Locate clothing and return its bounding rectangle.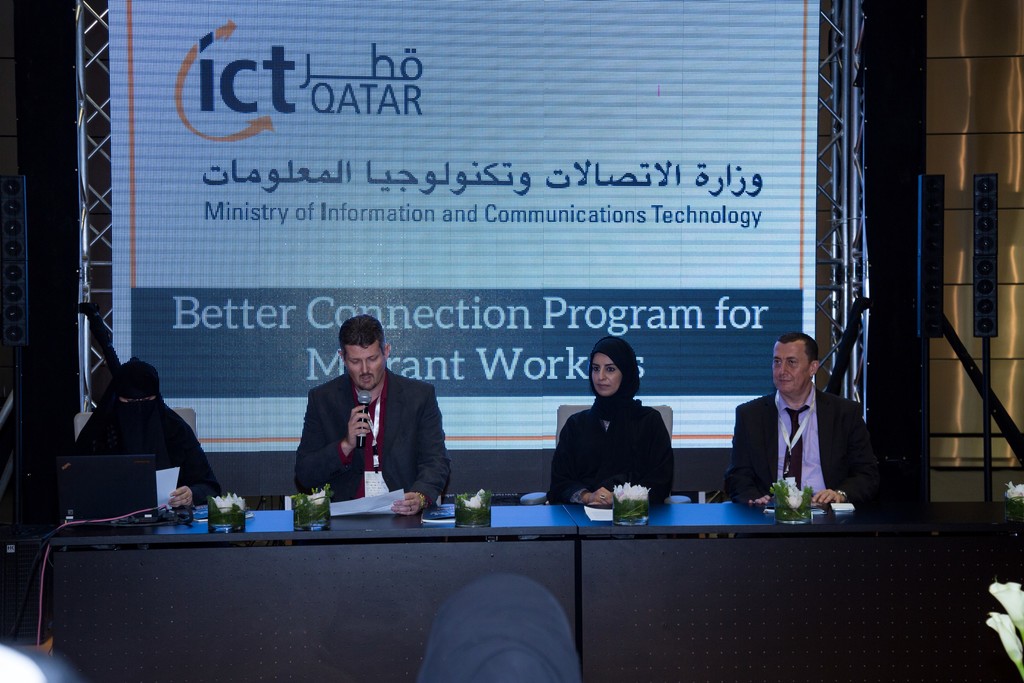
x1=726, y1=378, x2=861, y2=513.
